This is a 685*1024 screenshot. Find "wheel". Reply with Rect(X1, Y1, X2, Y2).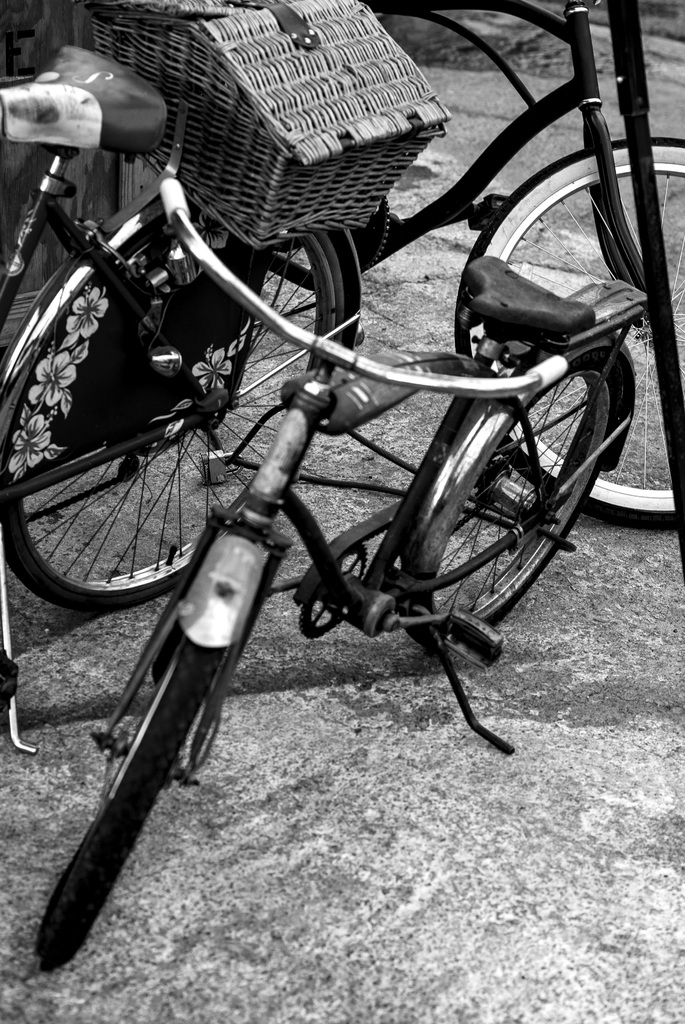
Rect(0, 204, 344, 614).
